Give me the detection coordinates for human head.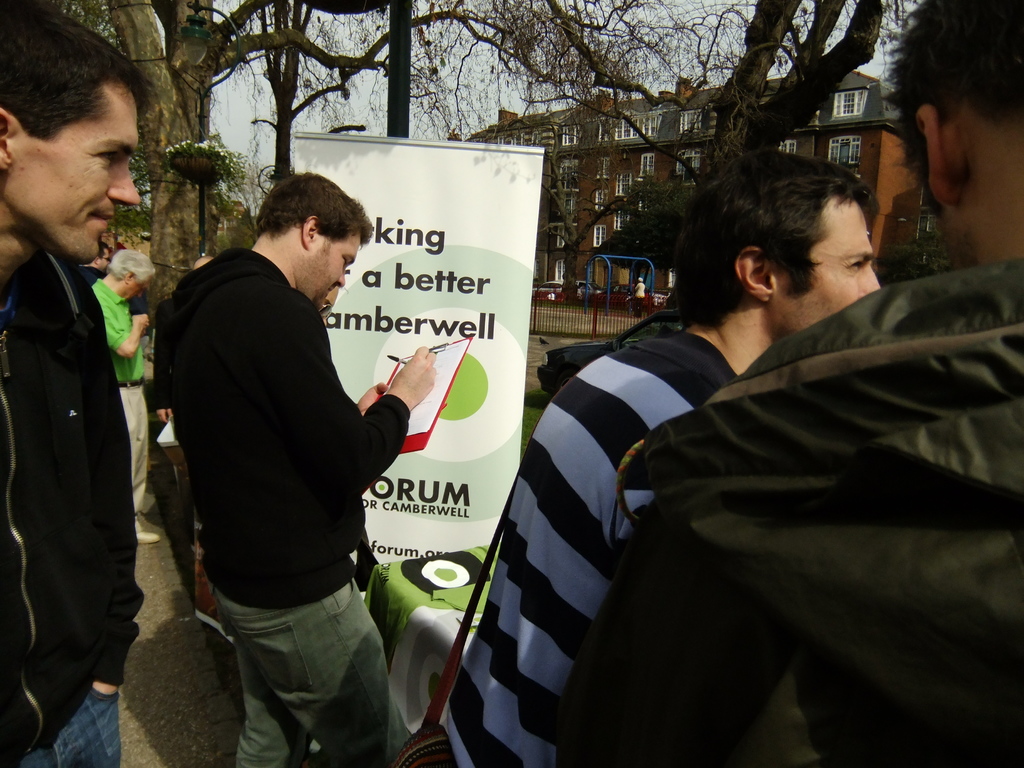
detection(674, 156, 881, 331).
